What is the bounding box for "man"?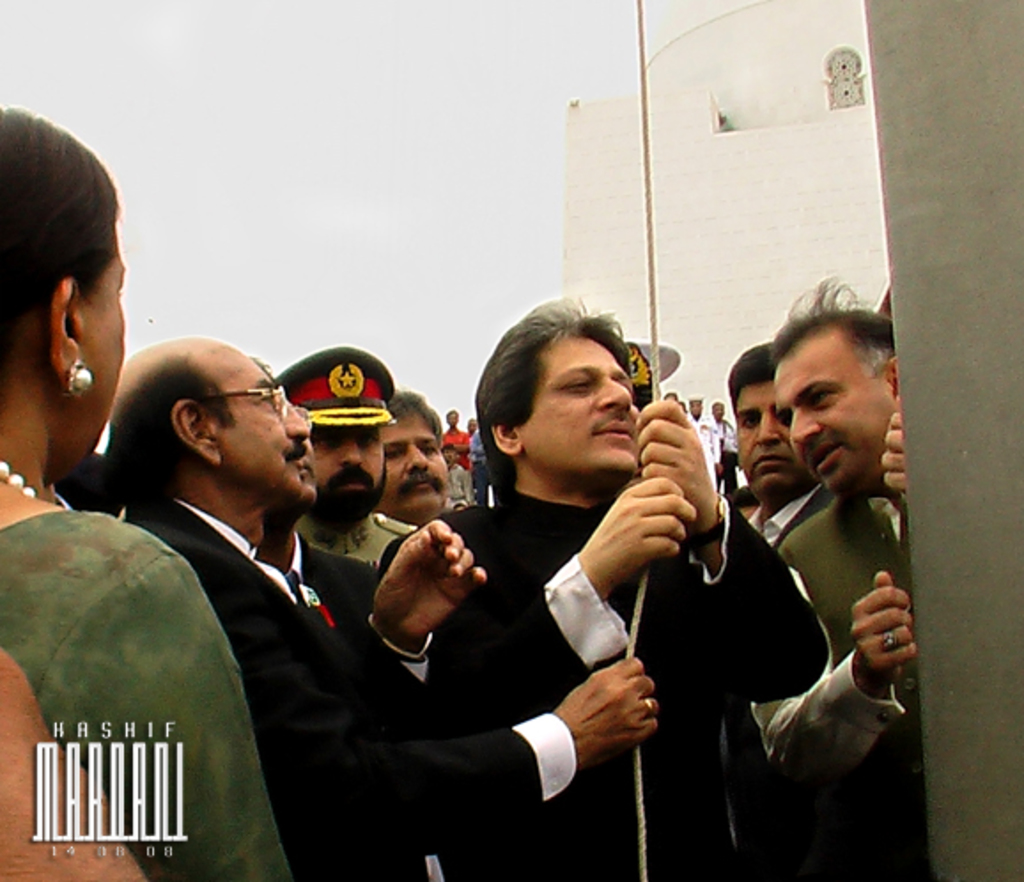
box(725, 340, 842, 549).
